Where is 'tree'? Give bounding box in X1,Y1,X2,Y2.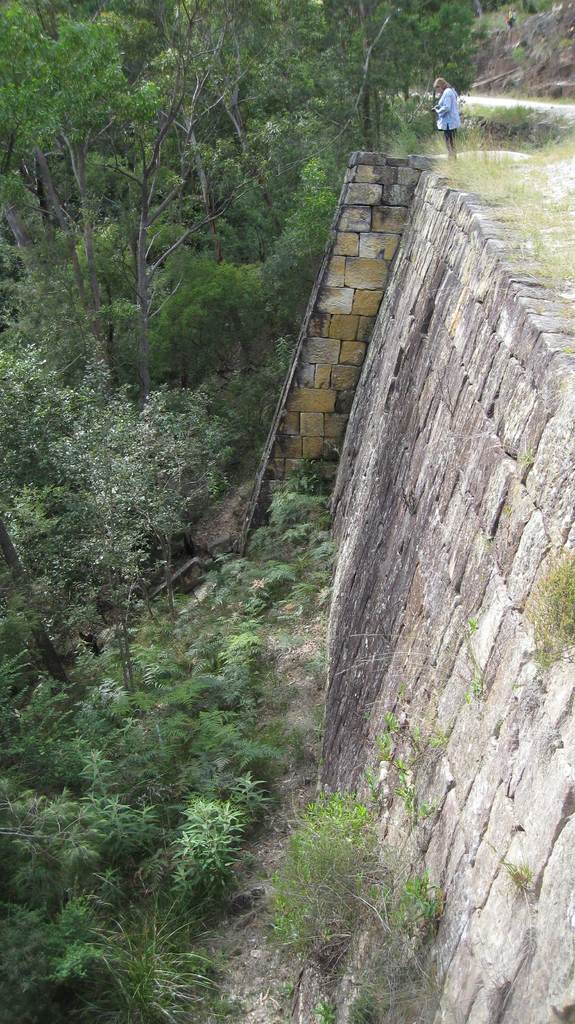
0,0,142,217.
